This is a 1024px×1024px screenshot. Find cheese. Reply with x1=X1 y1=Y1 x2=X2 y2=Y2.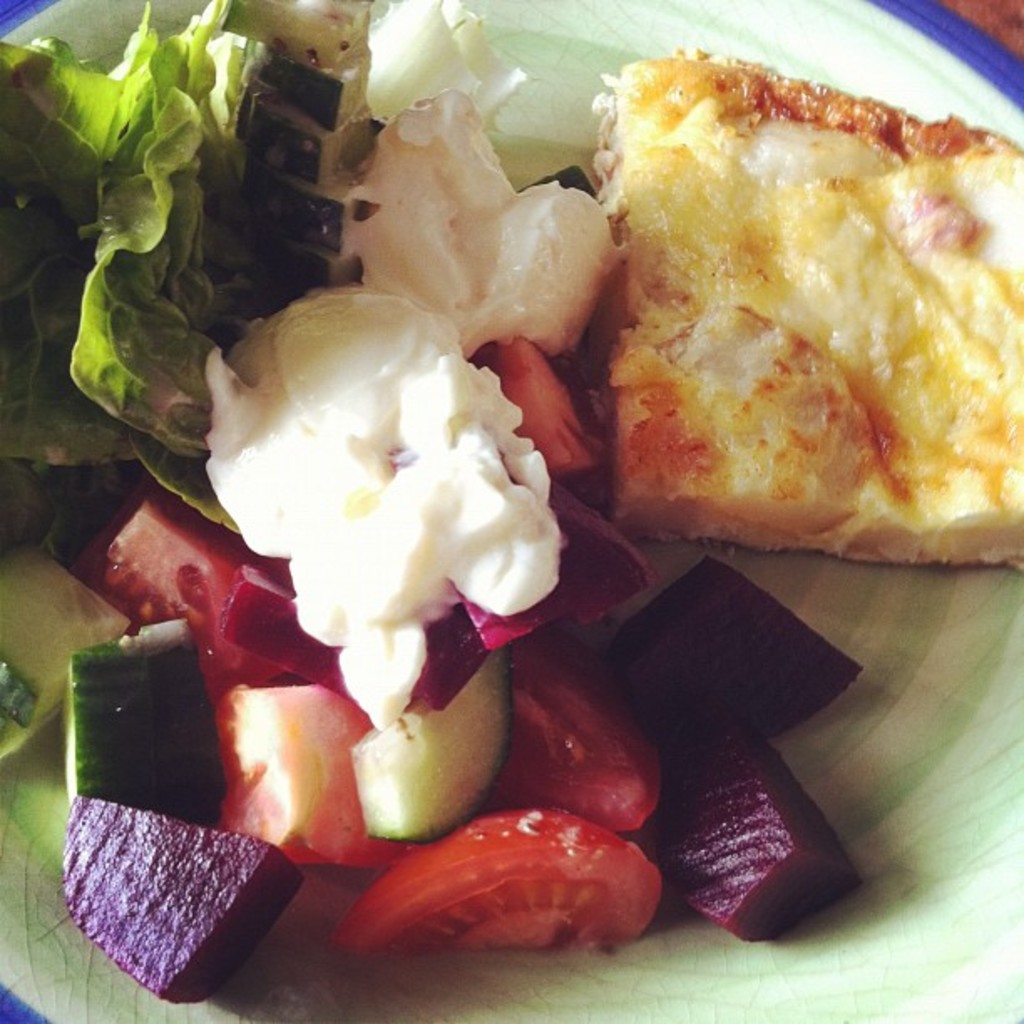
x1=564 y1=50 x2=1022 y2=567.
